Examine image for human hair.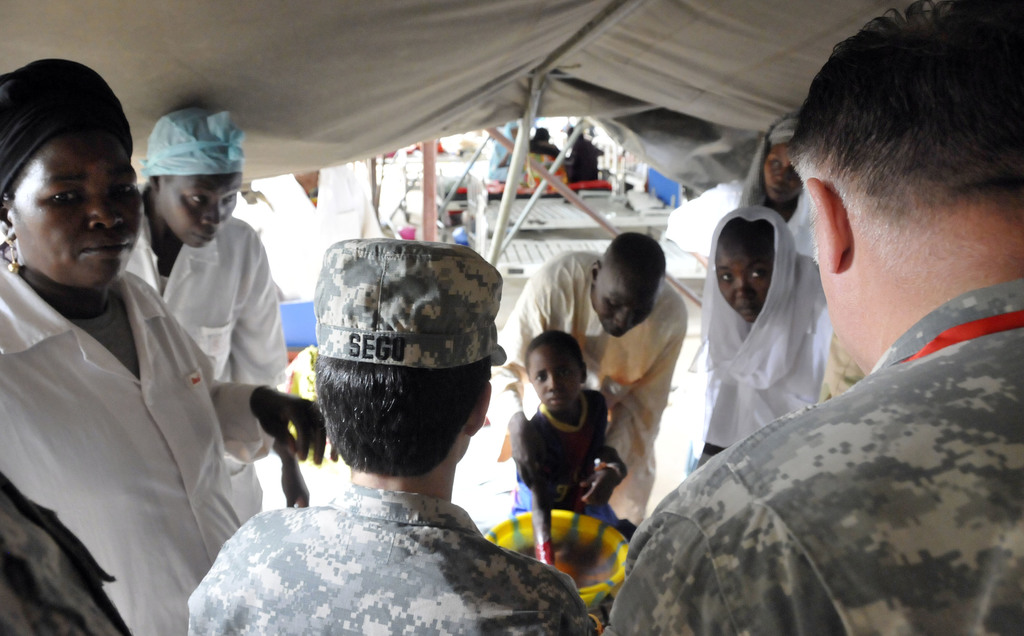
Examination result: region(796, 0, 1011, 306).
